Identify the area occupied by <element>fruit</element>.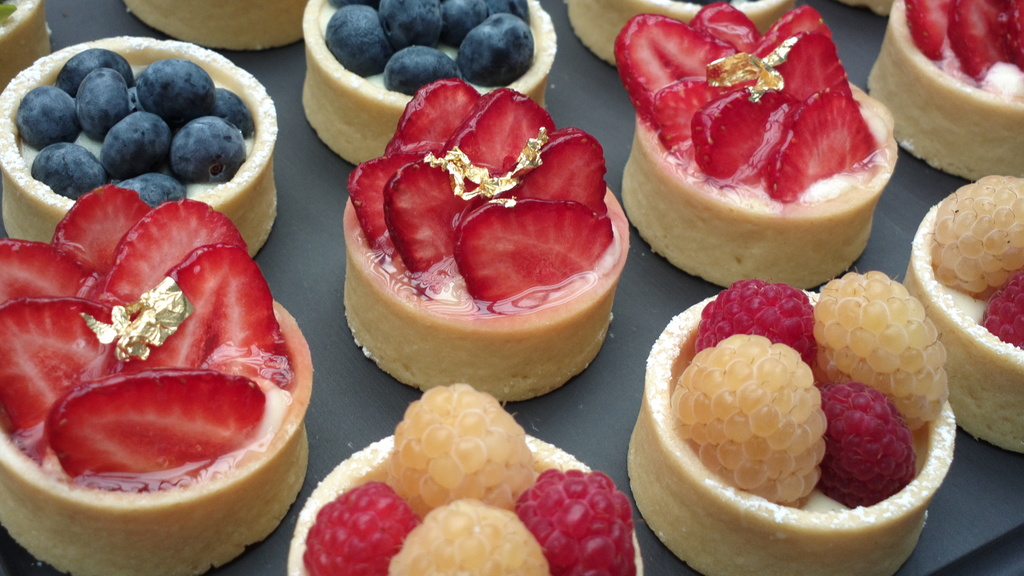
Area: l=801, t=268, r=952, b=427.
